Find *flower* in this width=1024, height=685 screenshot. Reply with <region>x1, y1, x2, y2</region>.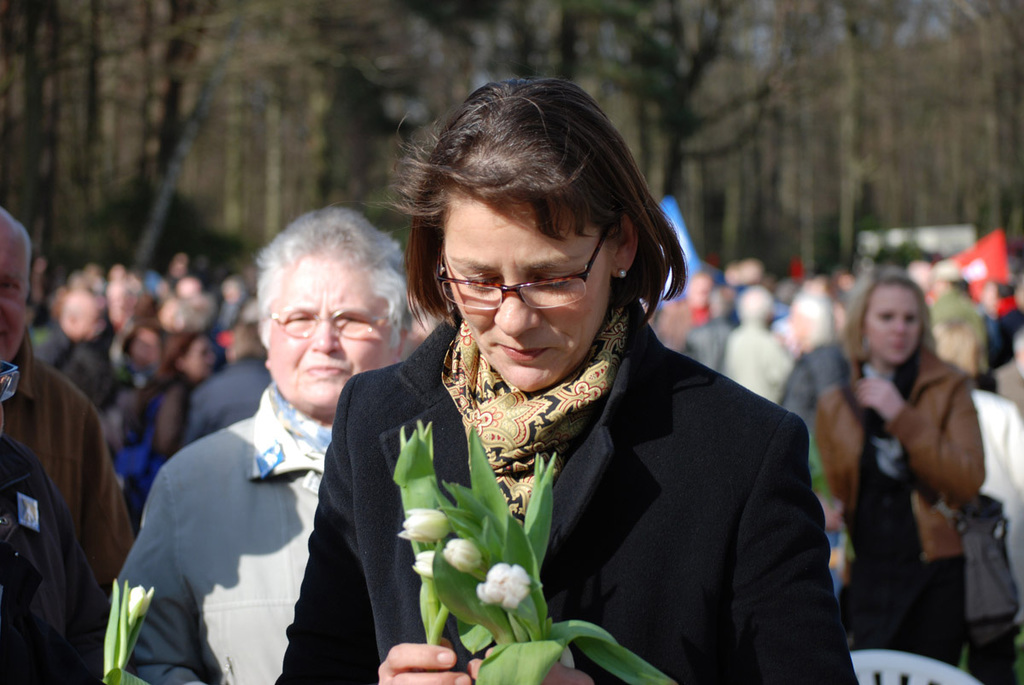
<region>408, 549, 440, 580</region>.
